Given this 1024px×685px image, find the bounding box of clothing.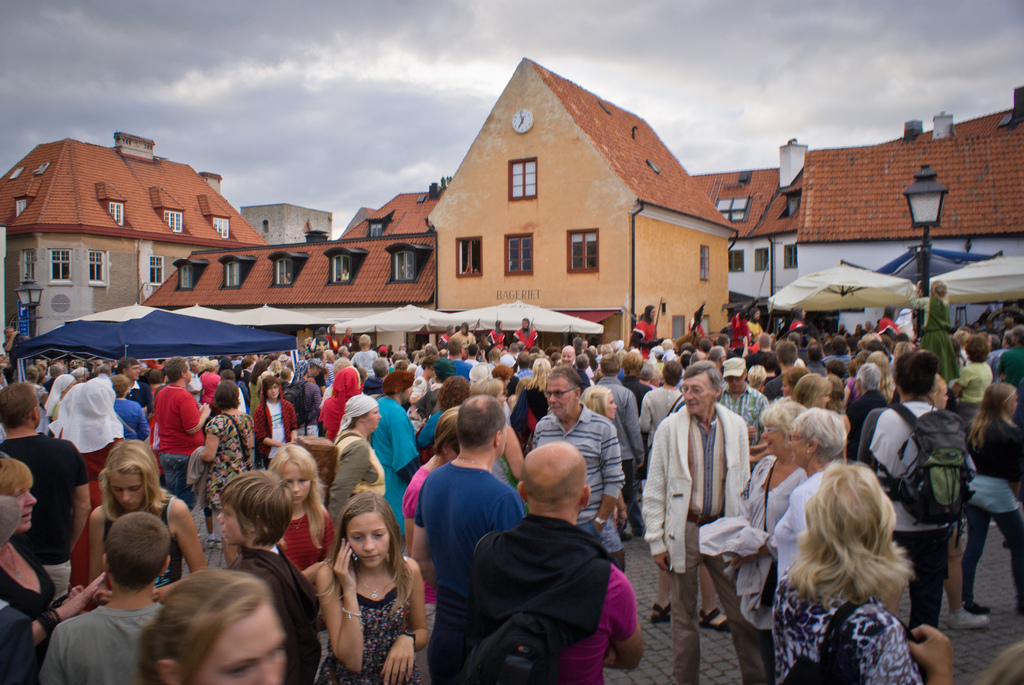
{"x1": 878, "y1": 310, "x2": 917, "y2": 336}.
